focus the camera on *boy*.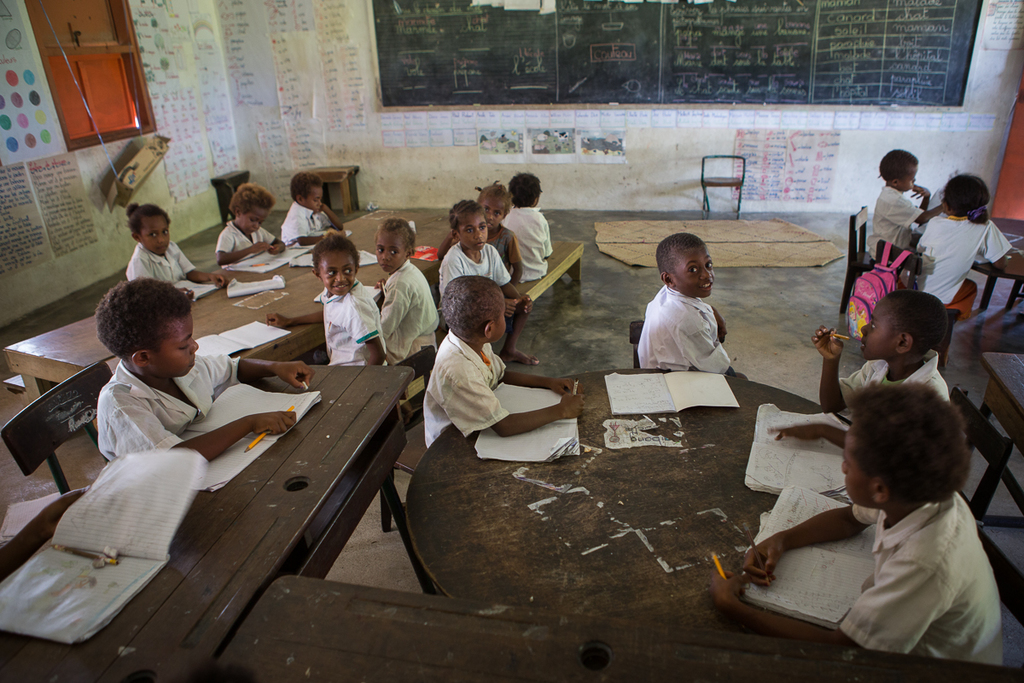
Focus region: x1=282 y1=175 x2=343 y2=246.
